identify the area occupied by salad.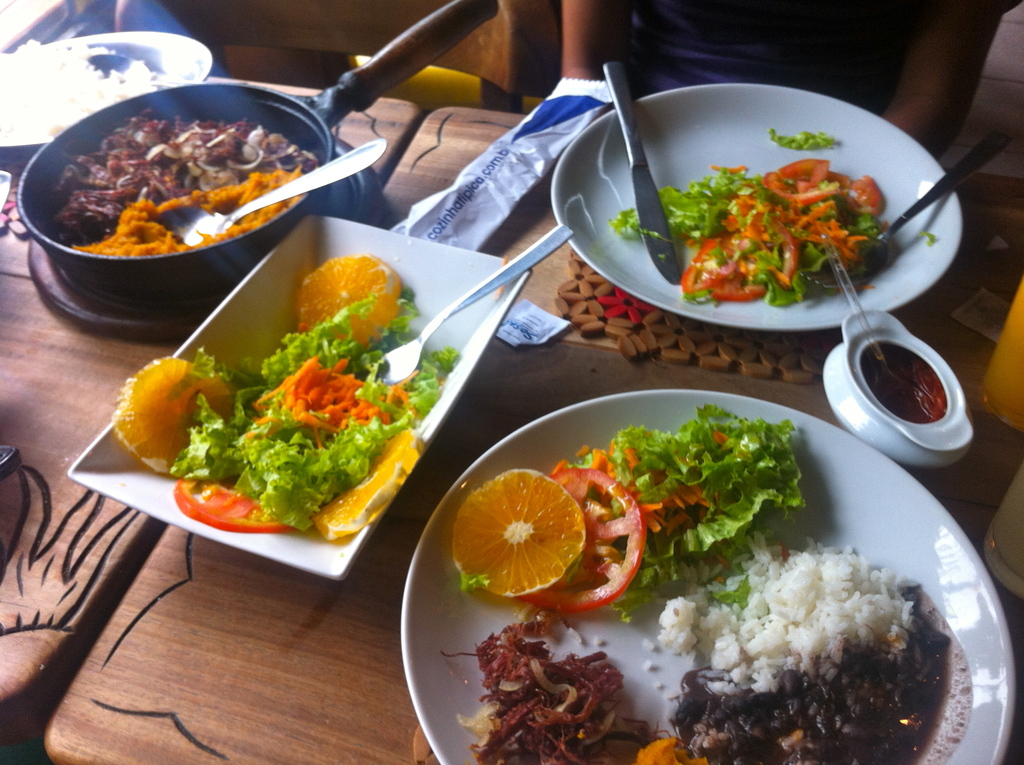
Area: 449:398:822:638.
